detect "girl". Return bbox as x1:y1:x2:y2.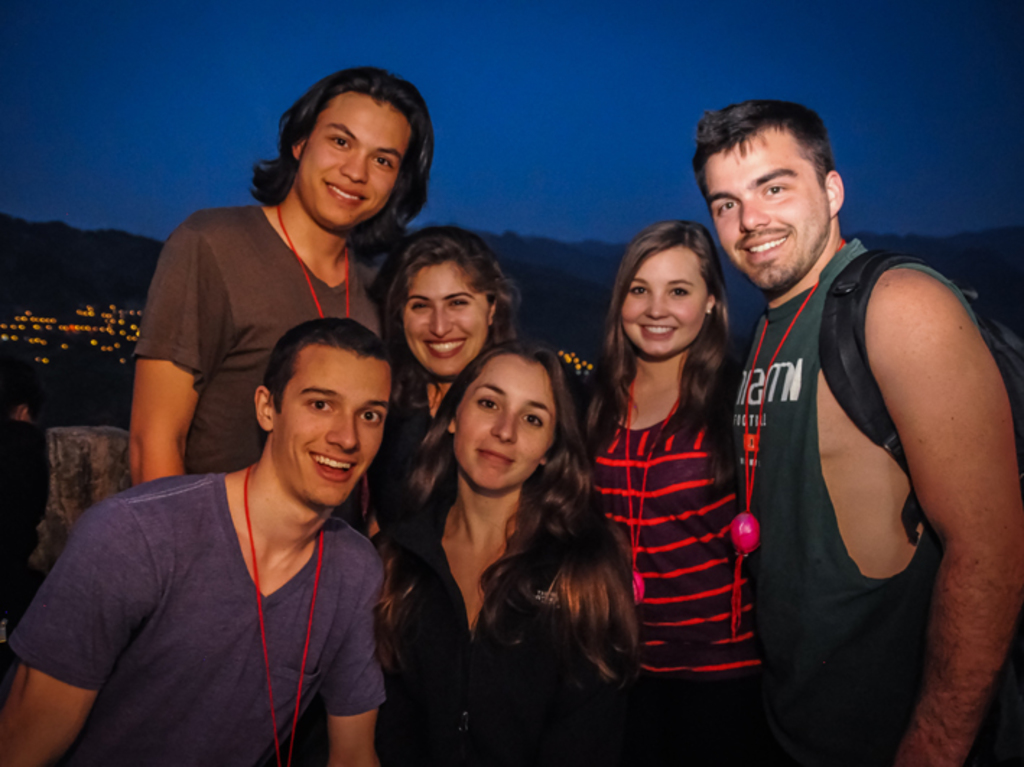
360:208:533:547.
